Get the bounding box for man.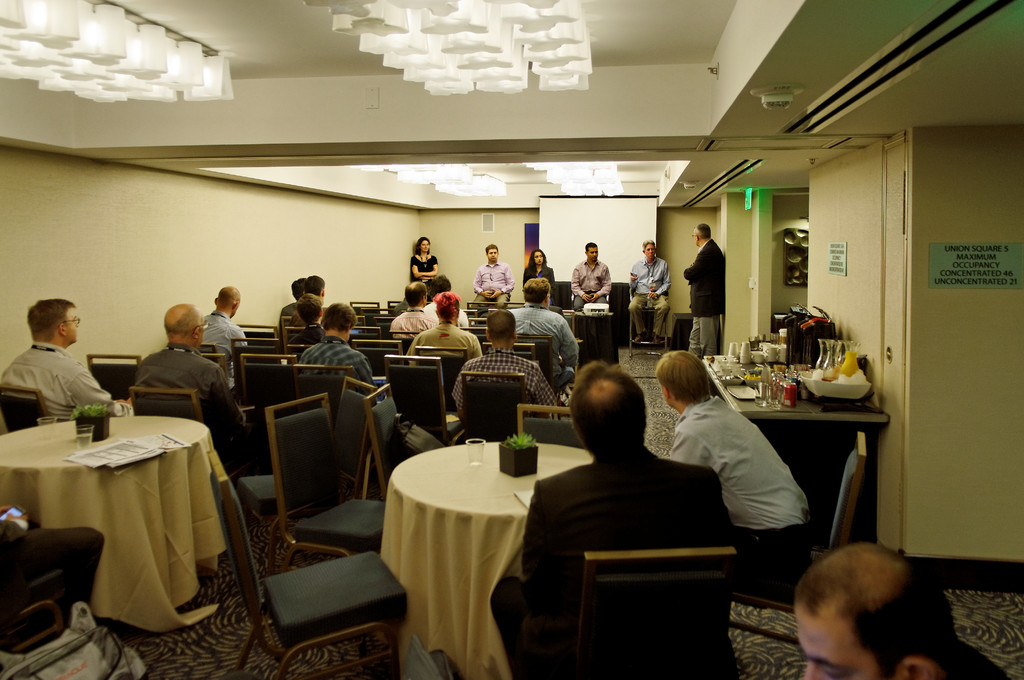
crop(502, 275, 582, 364).
